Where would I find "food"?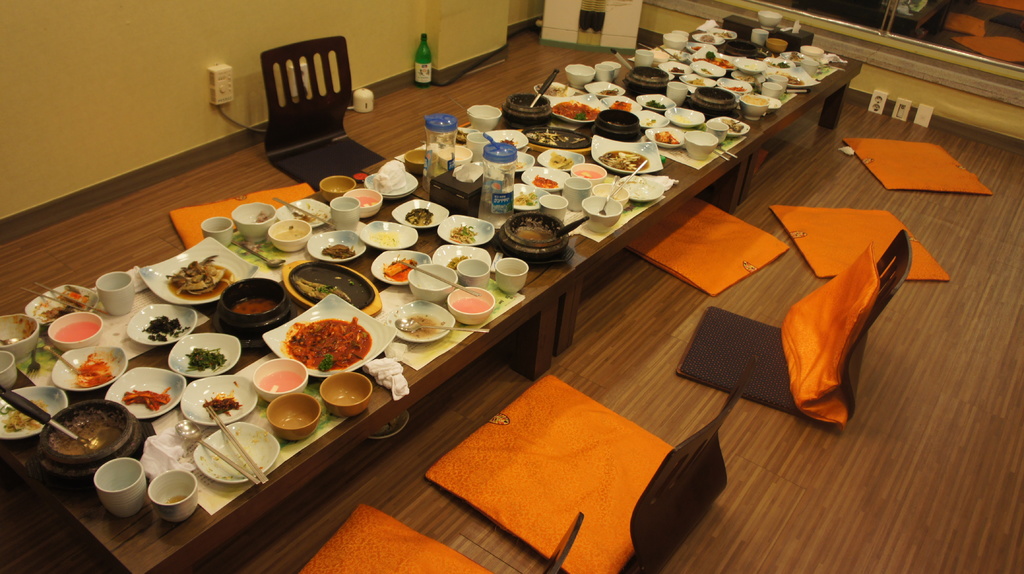
At x1=531, y1=172, x2=561, y2=189.
